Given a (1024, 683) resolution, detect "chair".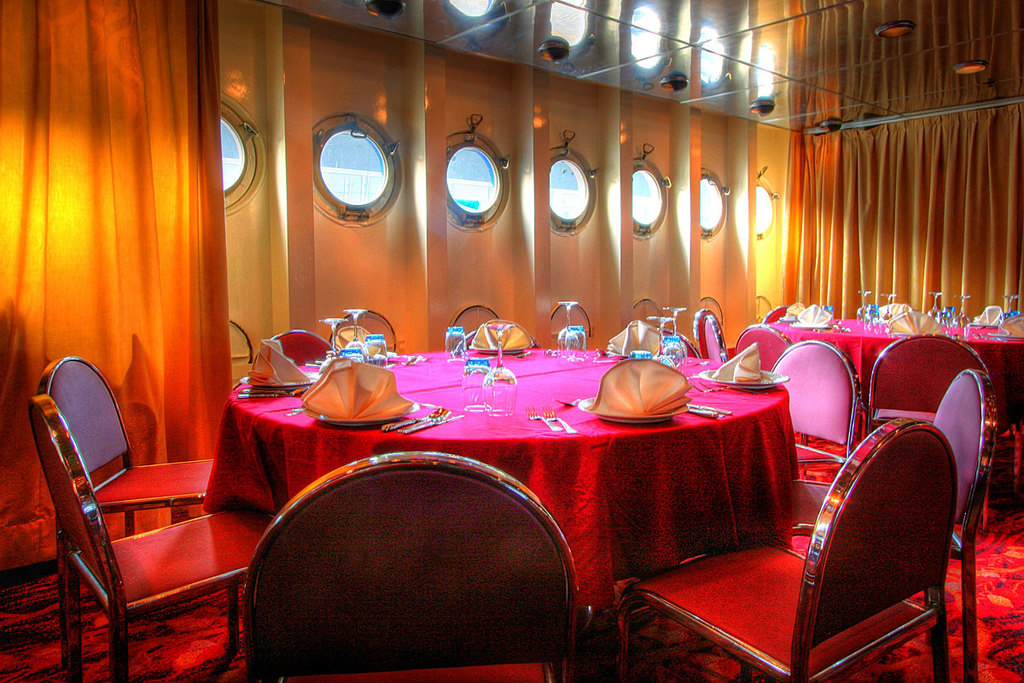
[763, 301, 792, 324].
